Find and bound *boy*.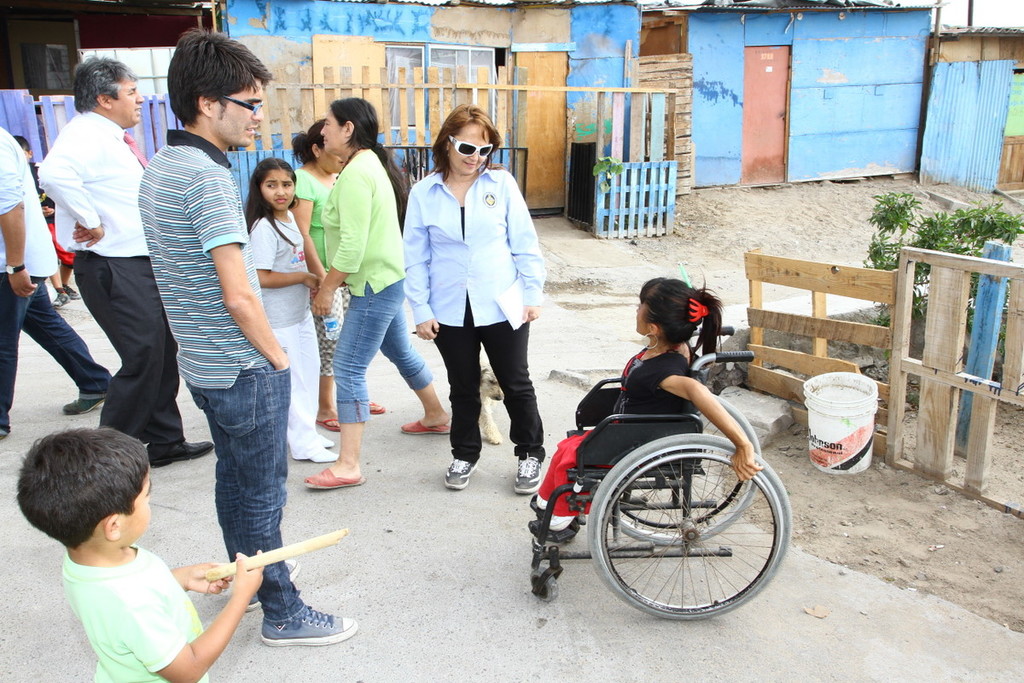
Bound: 9/424/265/682.
